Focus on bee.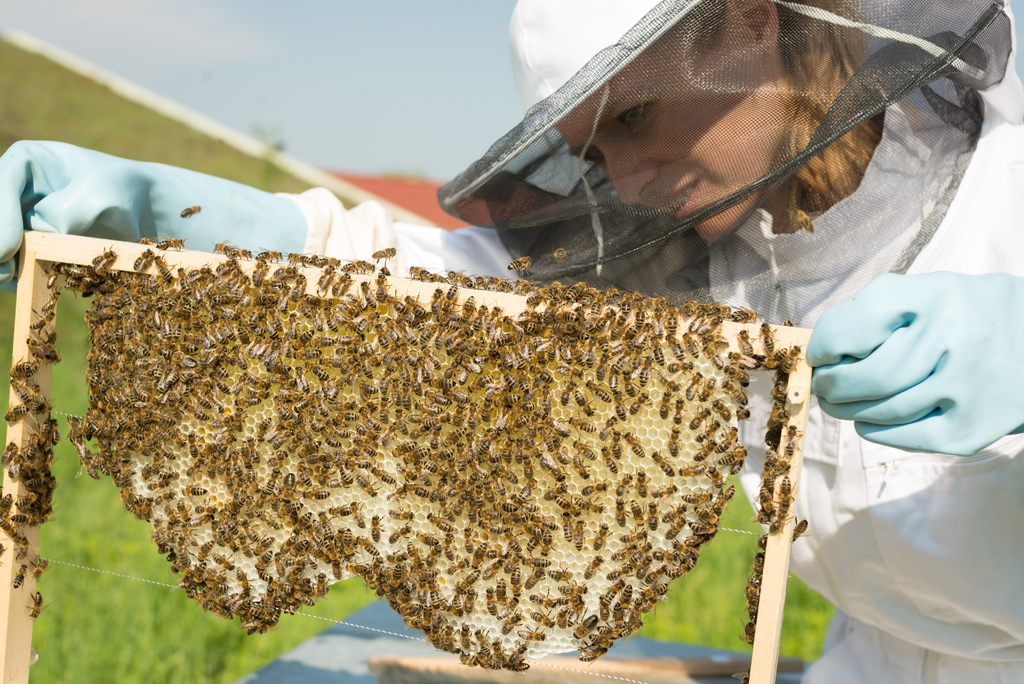
Focused at <region>559, 578, 590, 596</region>.
